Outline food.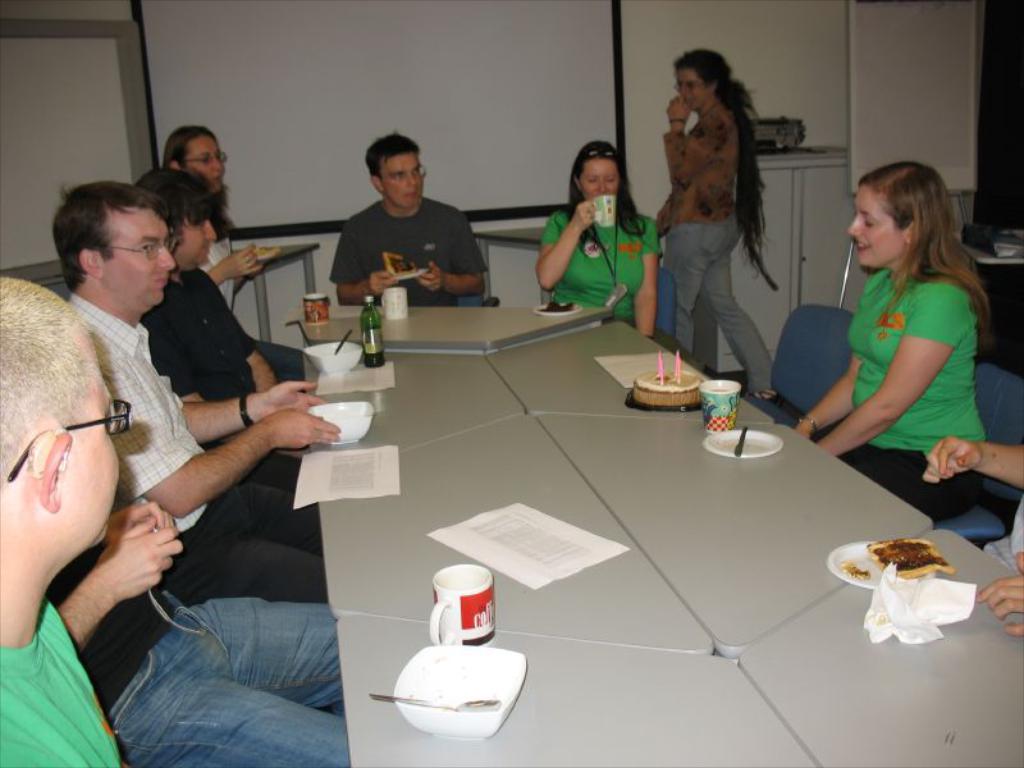
Outline: BBox(259, 244, 283, 259).
